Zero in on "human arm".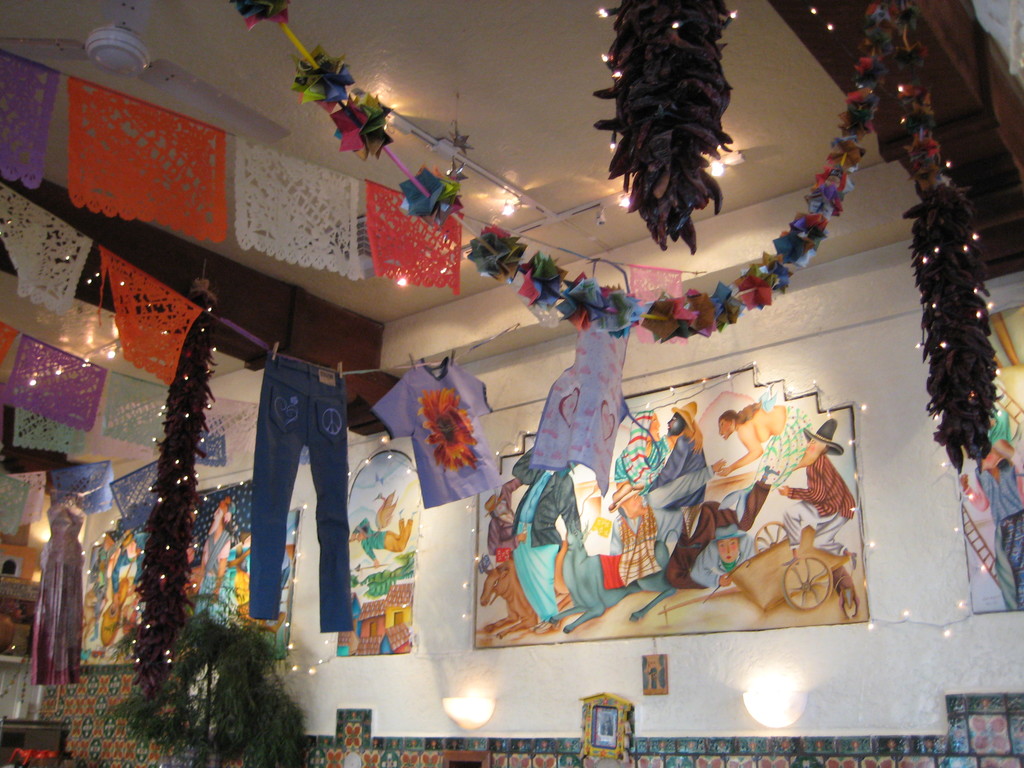
Zeroed in: [x1=351, y1=519, x2=368, y2=540].
